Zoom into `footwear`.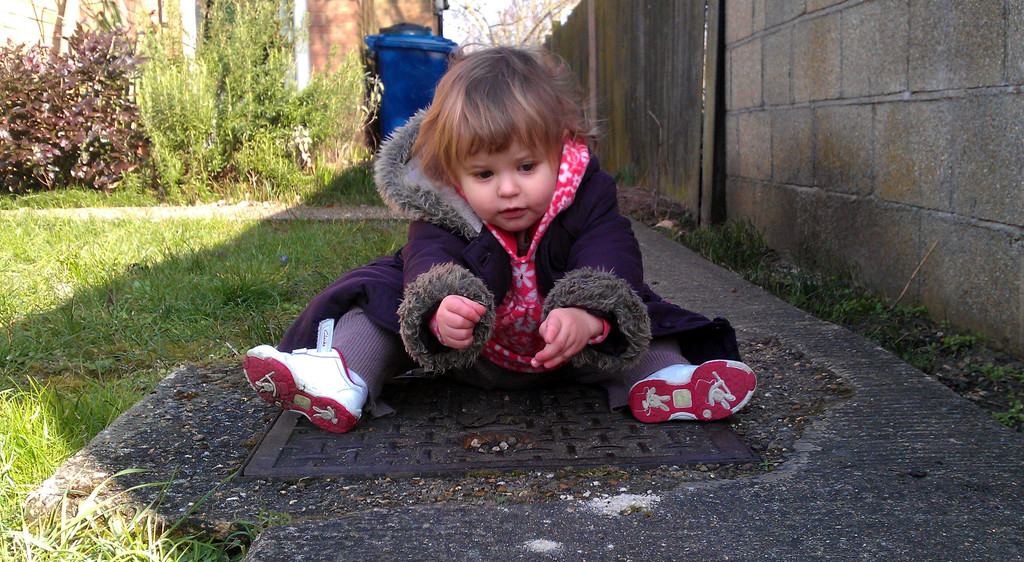
Zoom target: 241,345,372,434.
